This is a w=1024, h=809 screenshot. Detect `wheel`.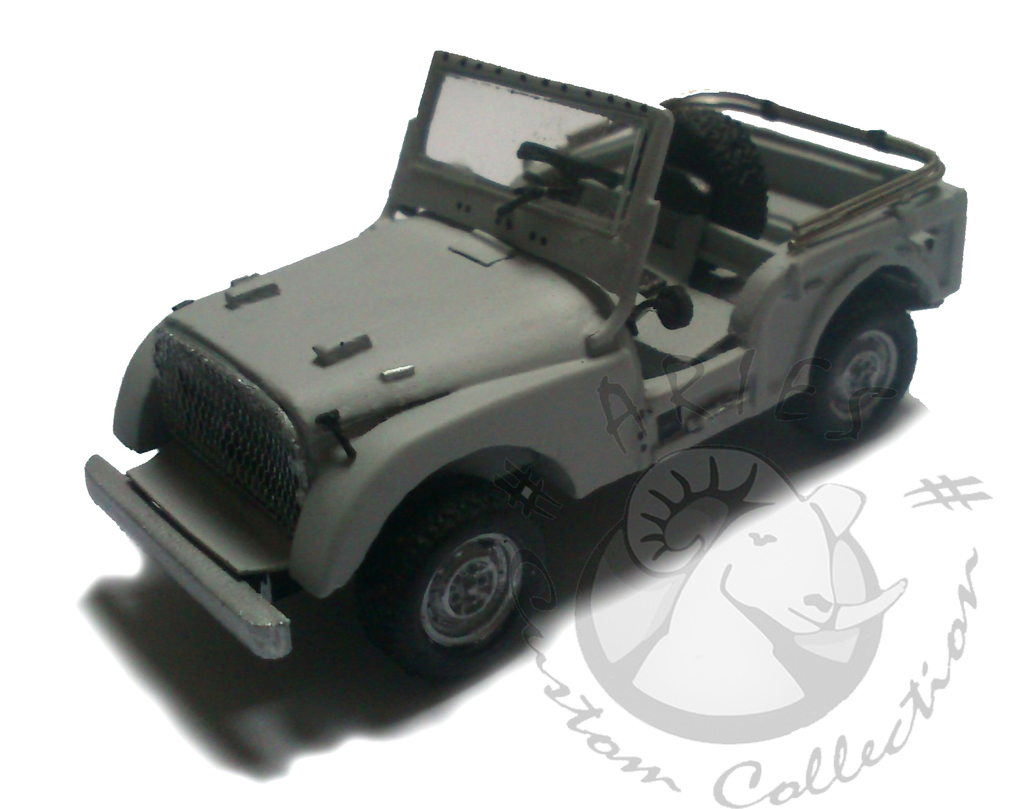
bbox=[783, 296, 918, 443].
